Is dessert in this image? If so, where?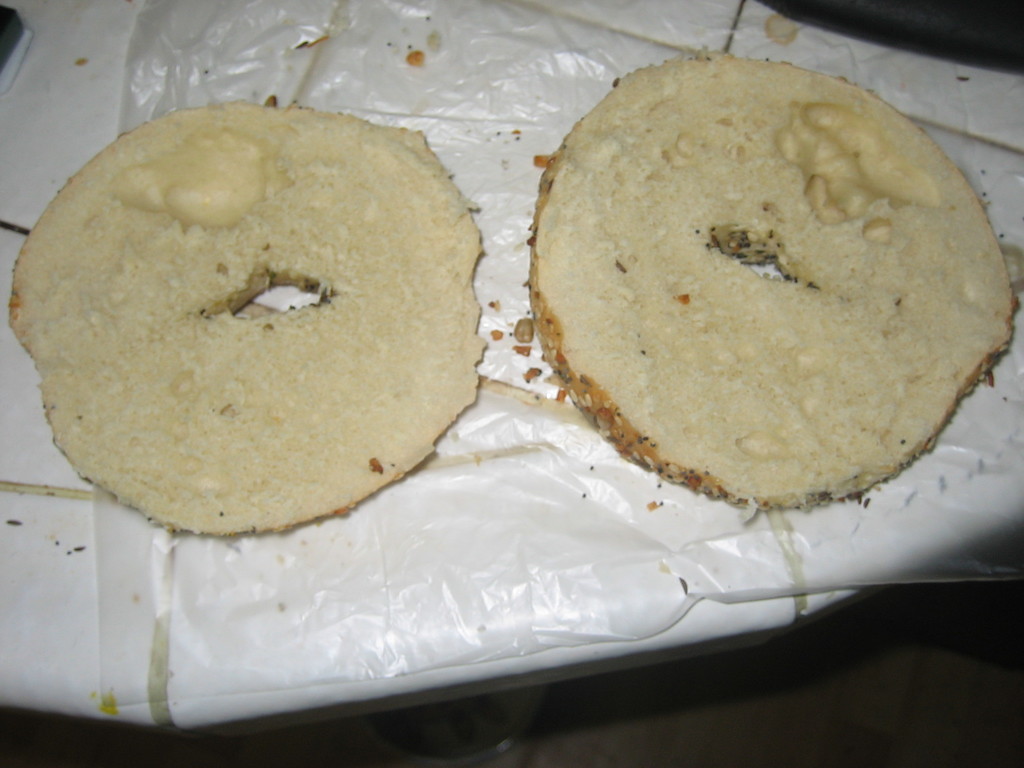
Yes, at crop(528, 61, 1006, 526).
